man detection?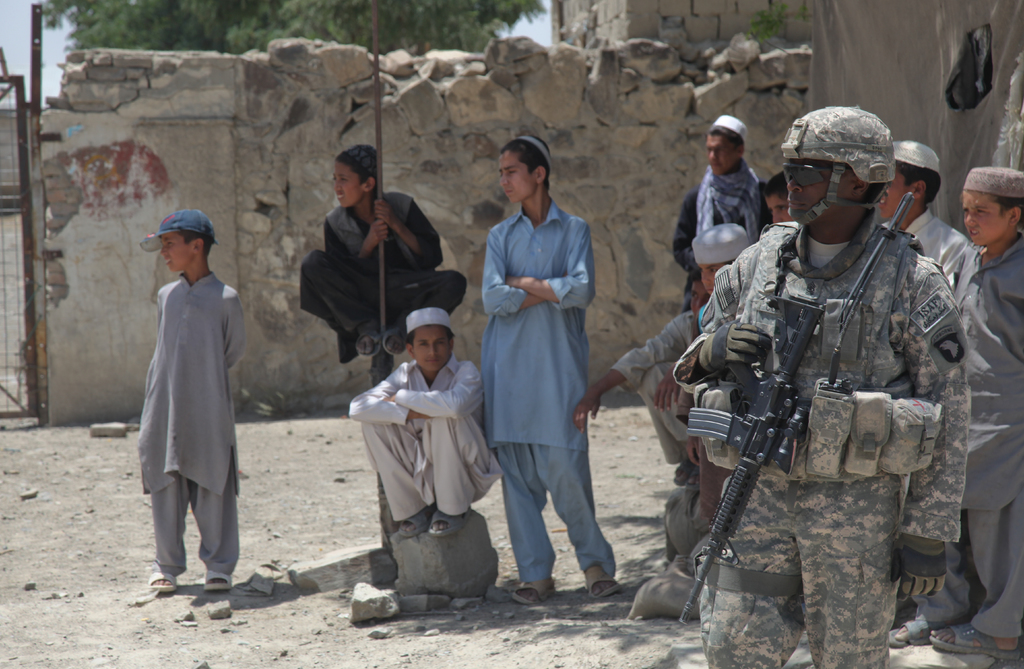
x1=470 y1=128 x2=613 y2=604
